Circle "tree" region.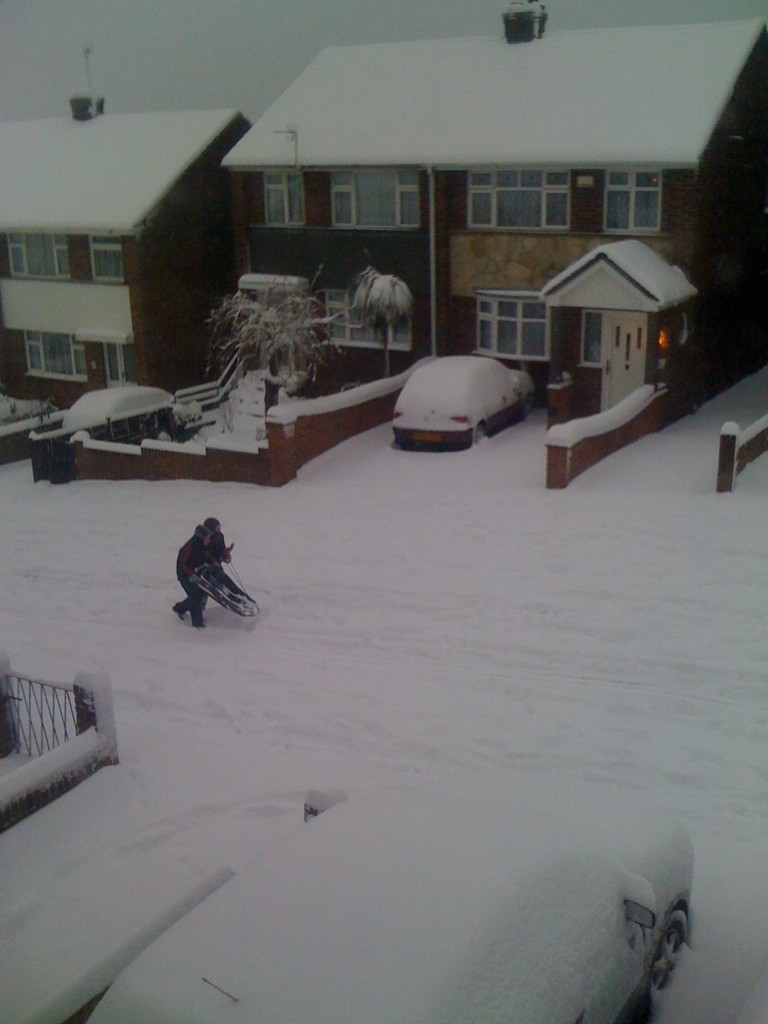
Region: 200/285/341/406.
